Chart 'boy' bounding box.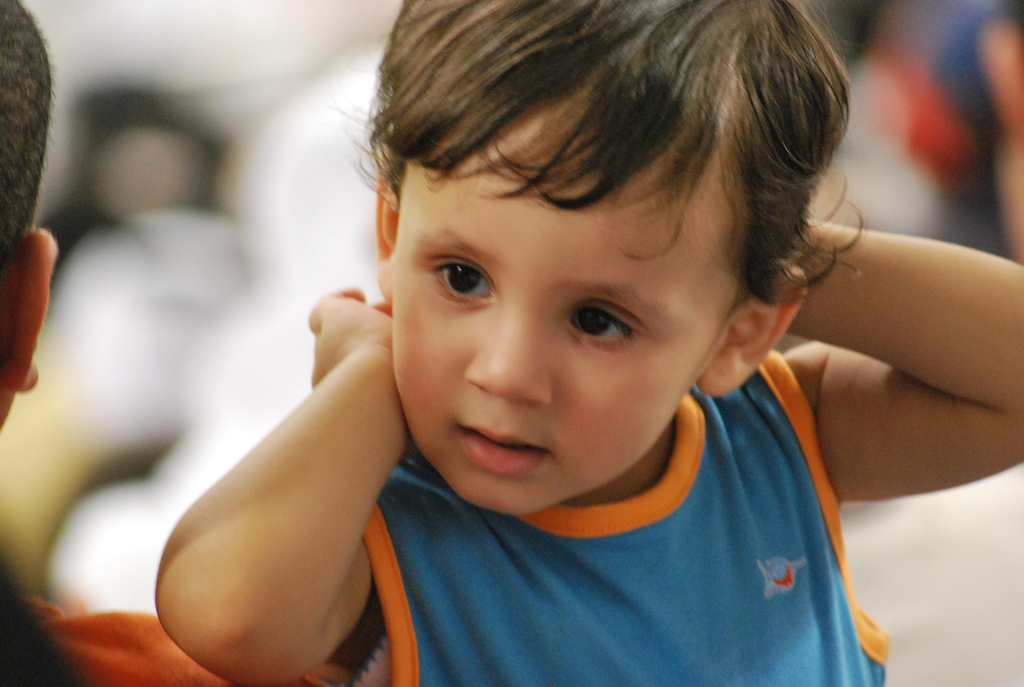
Charted: x1=156 y1=0 x2=1023 y2=686.
